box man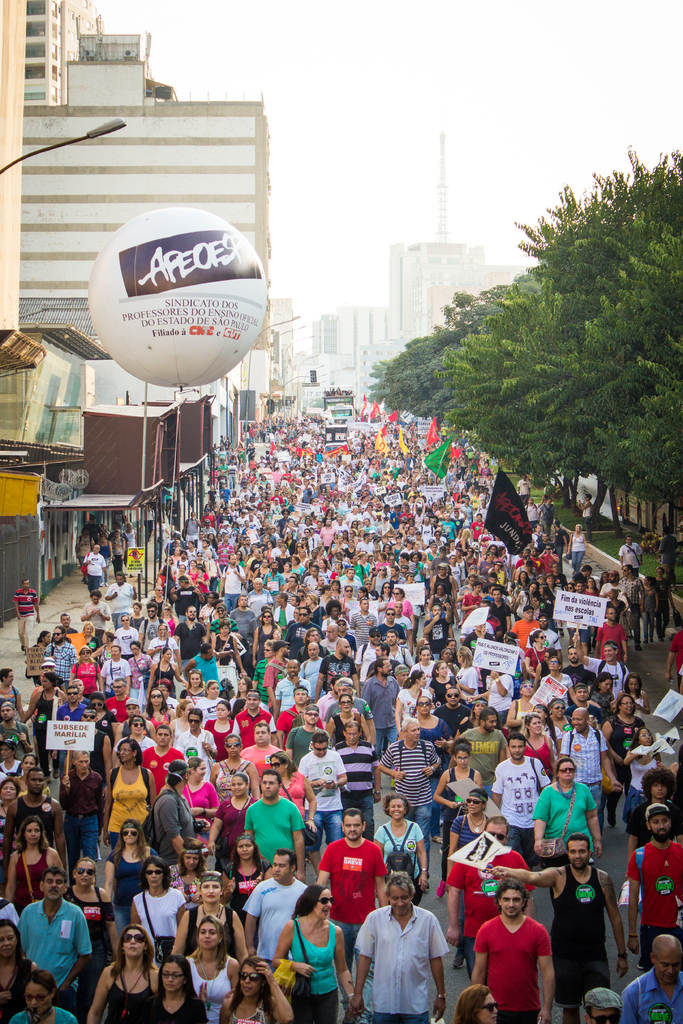
region(285, 705, 329, 766)
